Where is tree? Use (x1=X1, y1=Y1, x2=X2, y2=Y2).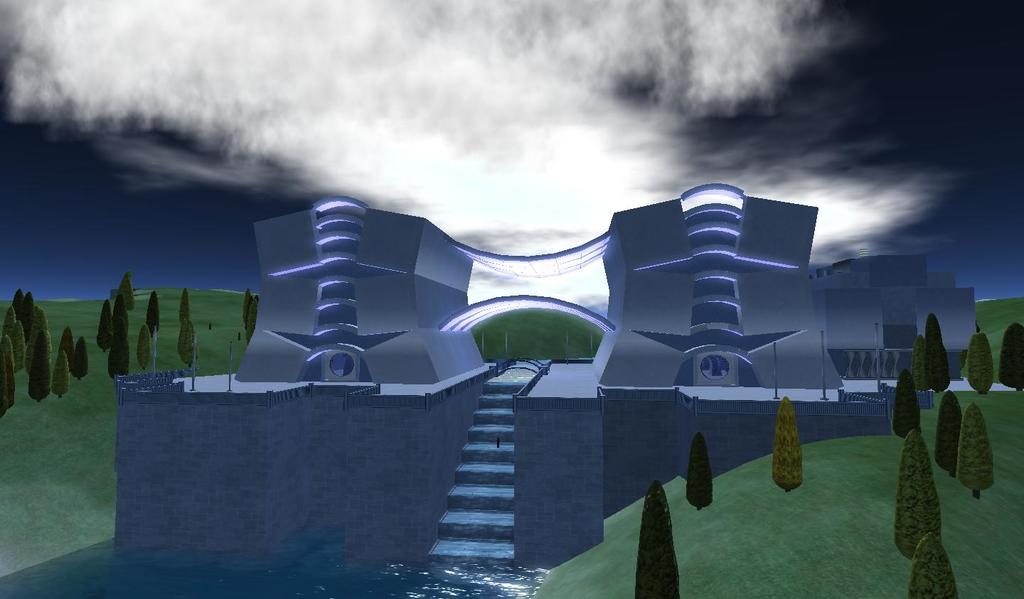
(x1=178, y1=288, x2=193, y2=321).
